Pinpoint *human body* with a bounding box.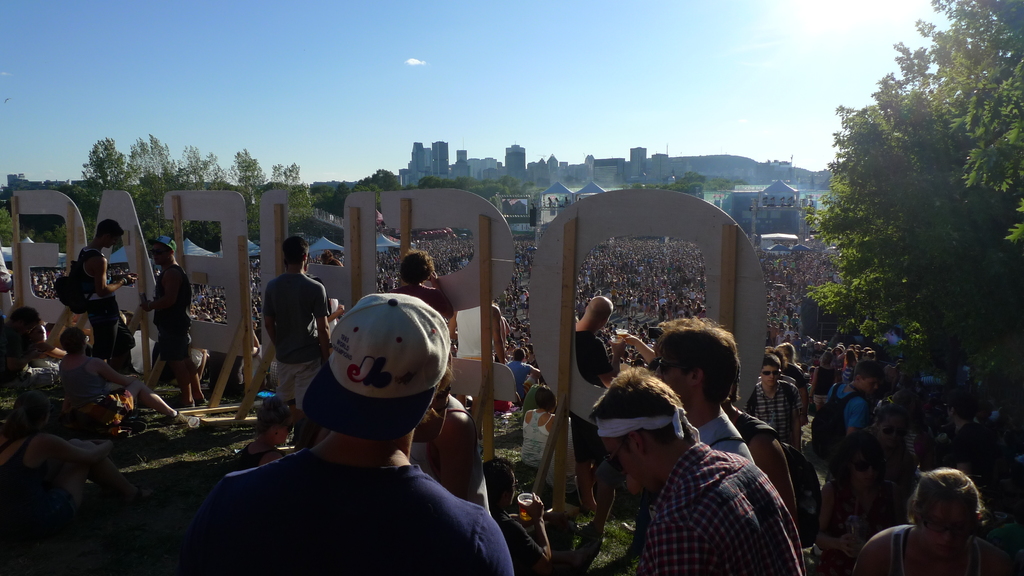
<box>0,427,141,518</box>.
